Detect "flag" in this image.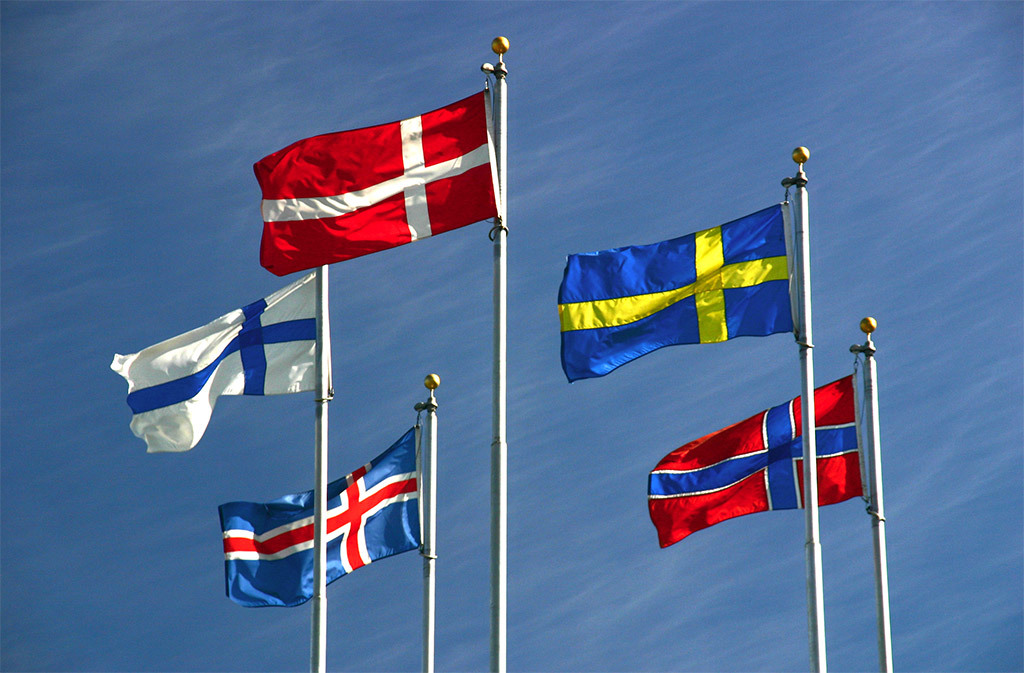
Detection: select_region(217, 422, 436, 613).
